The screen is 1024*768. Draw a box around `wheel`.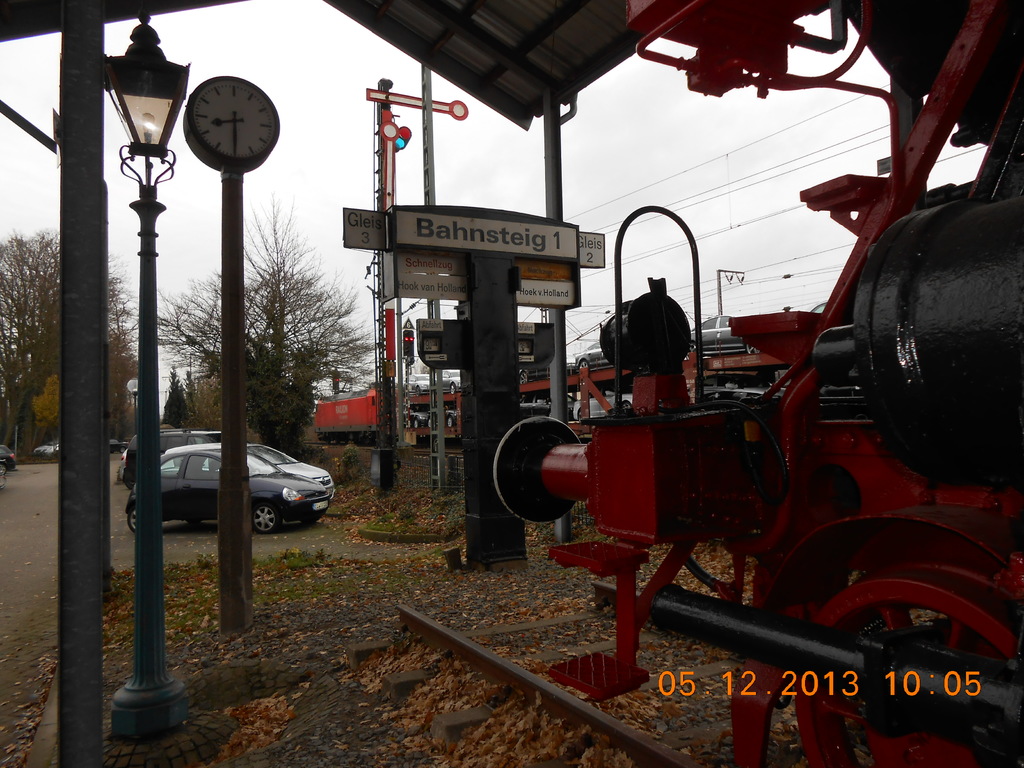
578/360/589/373.
